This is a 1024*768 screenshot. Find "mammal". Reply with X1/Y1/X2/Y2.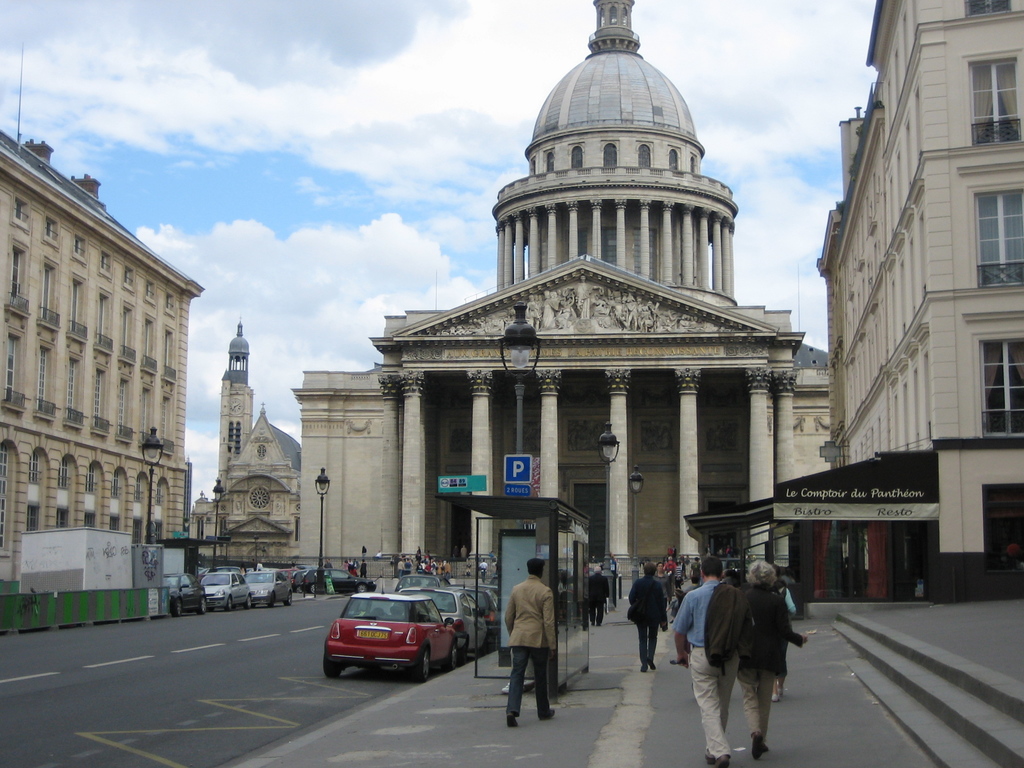
355/556/360/568.
